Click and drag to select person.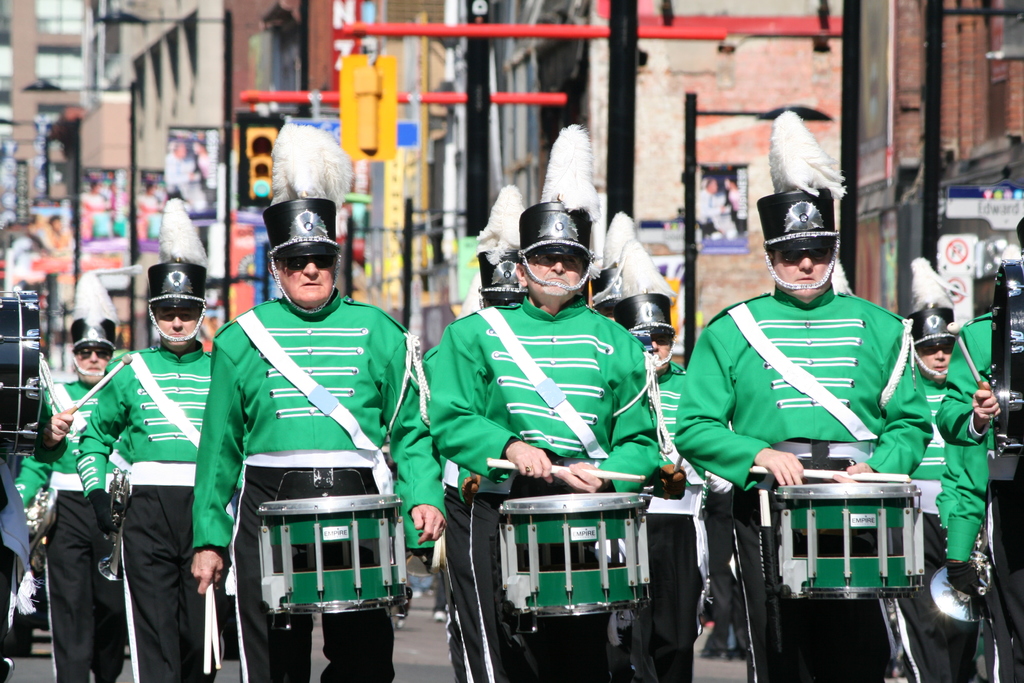
Selection: [x1=18, y1=456, x2=49, y2=516].
